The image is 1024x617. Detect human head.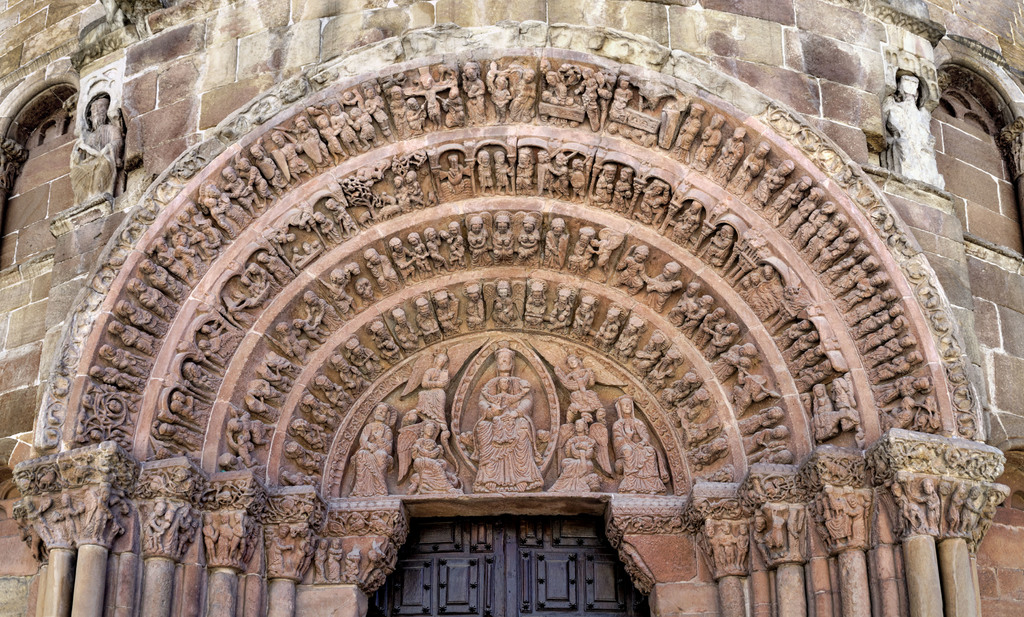
Detection: l=547, t=70, r=559, b=83.
